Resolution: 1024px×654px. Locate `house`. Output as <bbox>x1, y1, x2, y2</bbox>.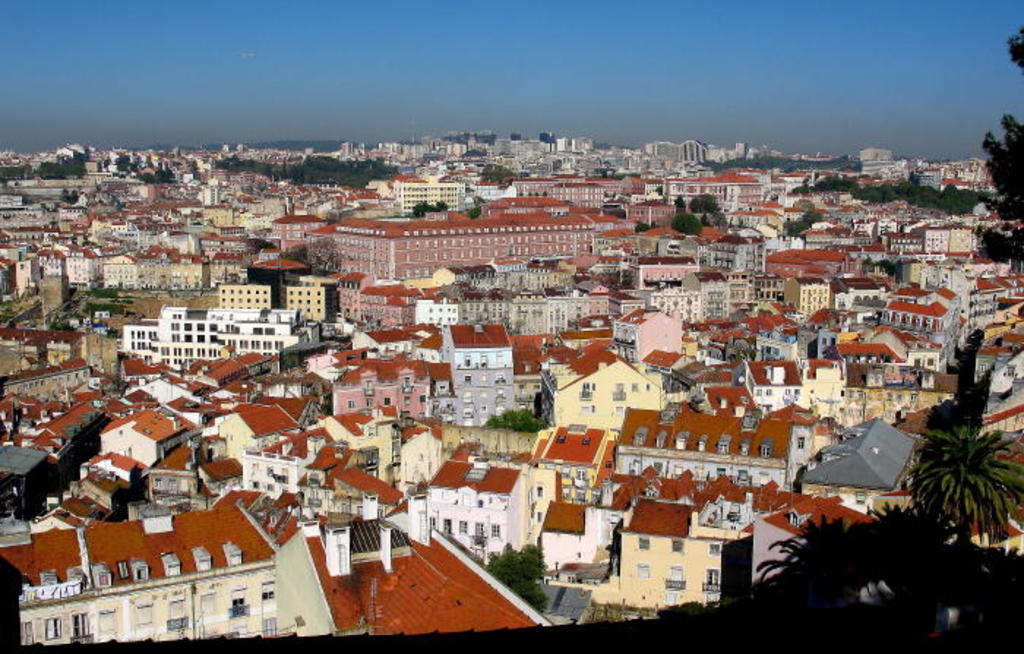
<bbox>222, 140, 255, 154</bbox>.
